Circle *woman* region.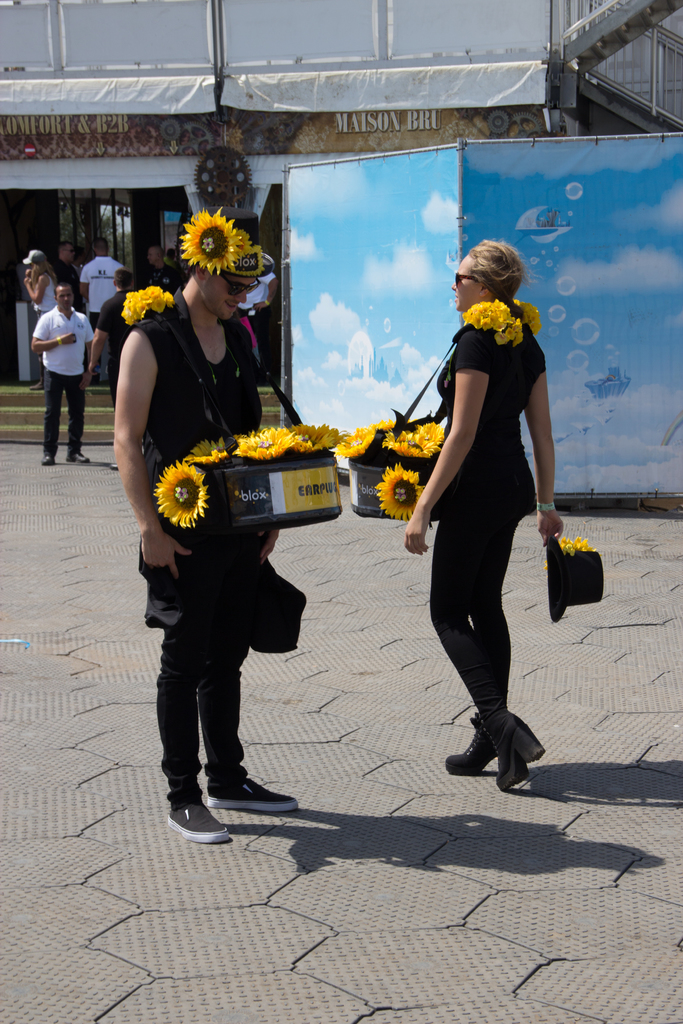
Region: bbox=[19, 252, 62, 393].
